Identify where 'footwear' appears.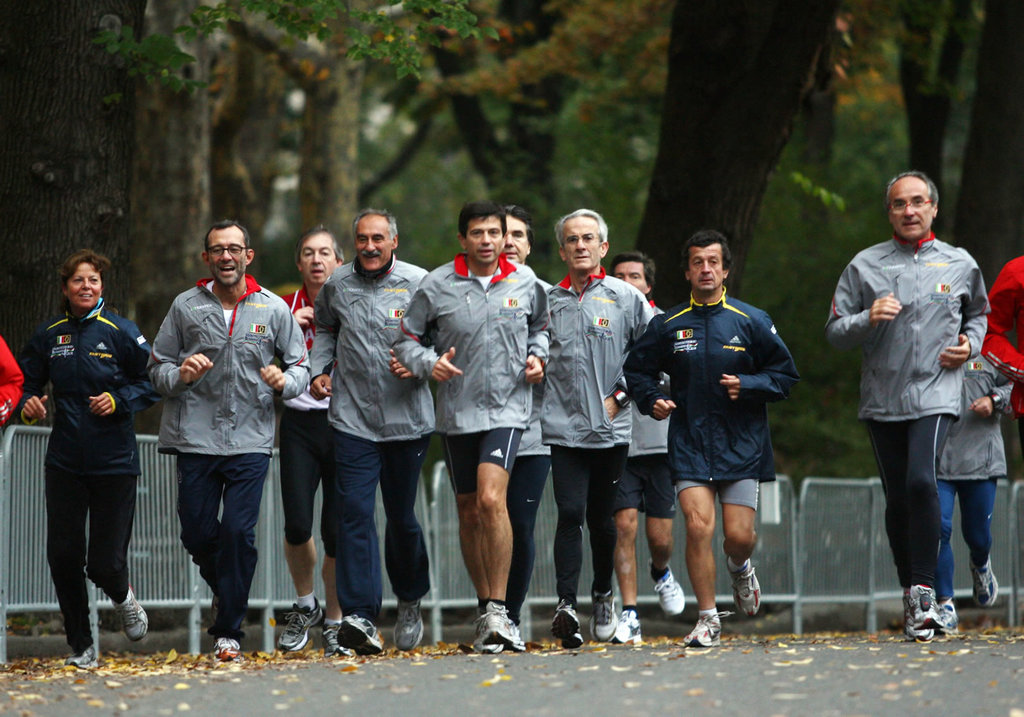
Appears at region(735, 555, 763, 622).
